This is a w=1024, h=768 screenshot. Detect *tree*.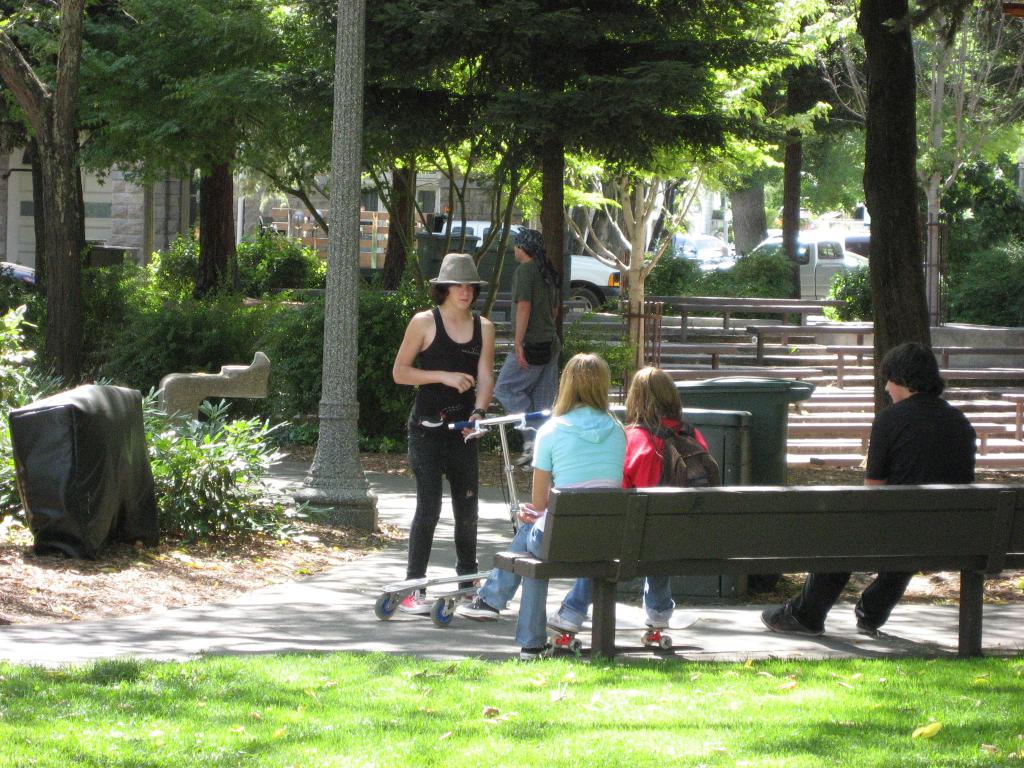
[187, 0, 289, 301].
